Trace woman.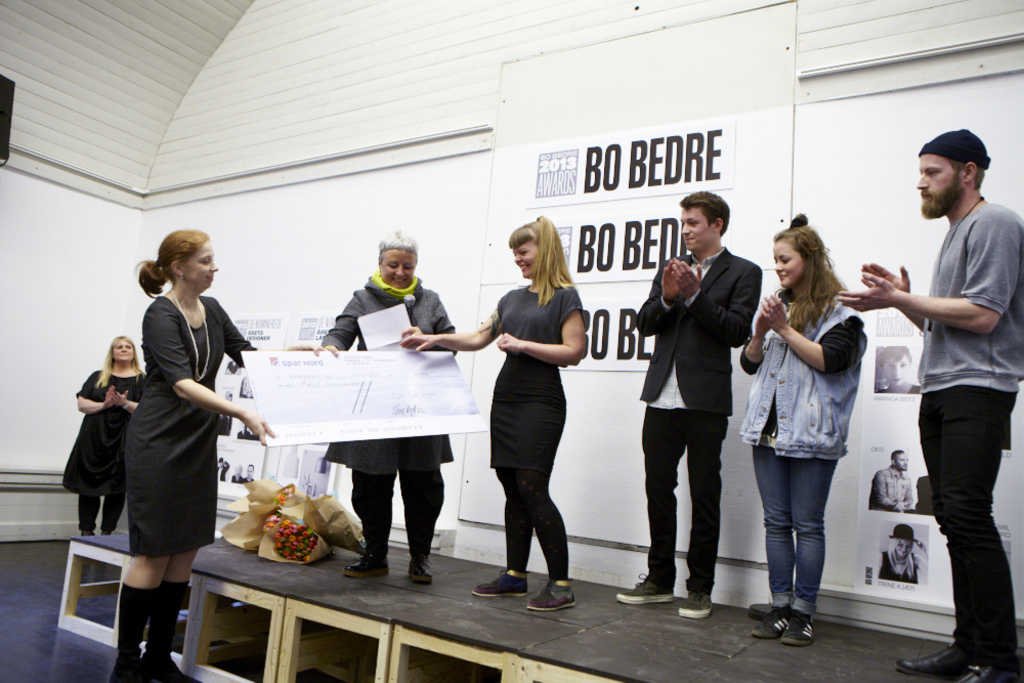
Traced to 749 226 883 640.
